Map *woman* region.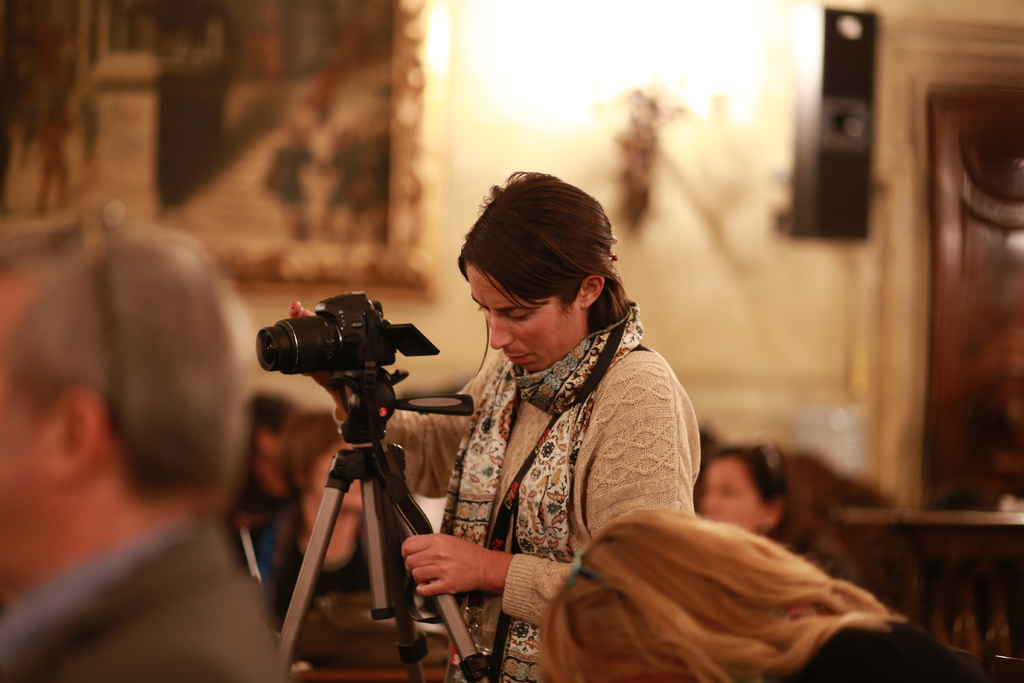
Mapped to [x1=259, y1=409, x2=393, y2=654].
